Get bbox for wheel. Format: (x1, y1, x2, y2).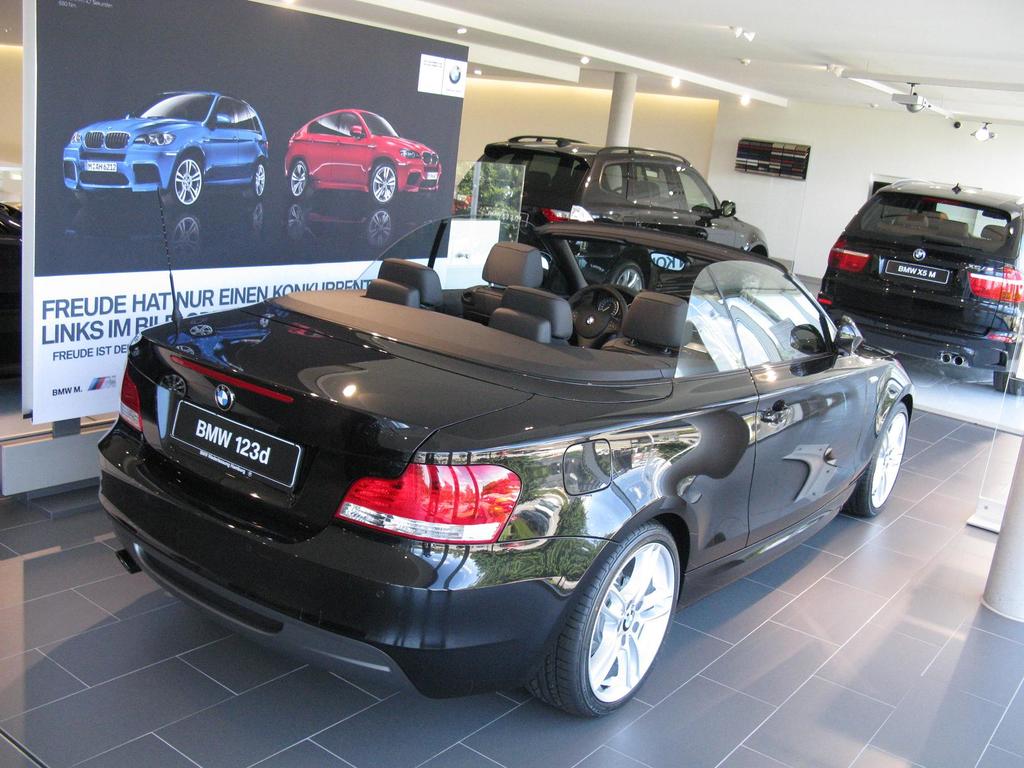
(847, 401, 911, 520).
